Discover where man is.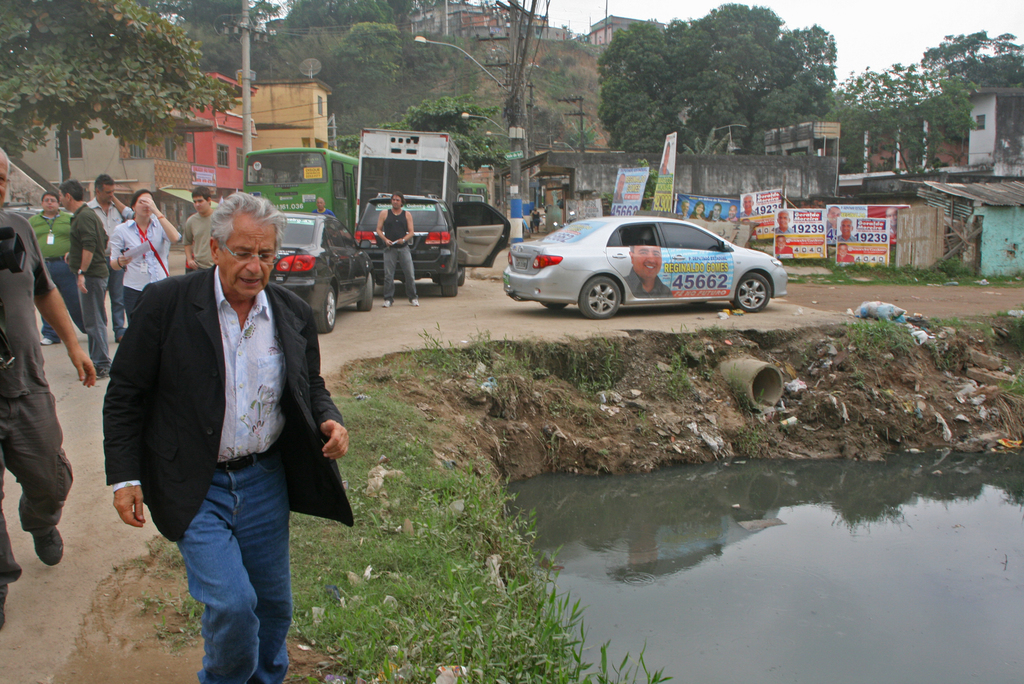
Discovered at 883,206,901,243.
